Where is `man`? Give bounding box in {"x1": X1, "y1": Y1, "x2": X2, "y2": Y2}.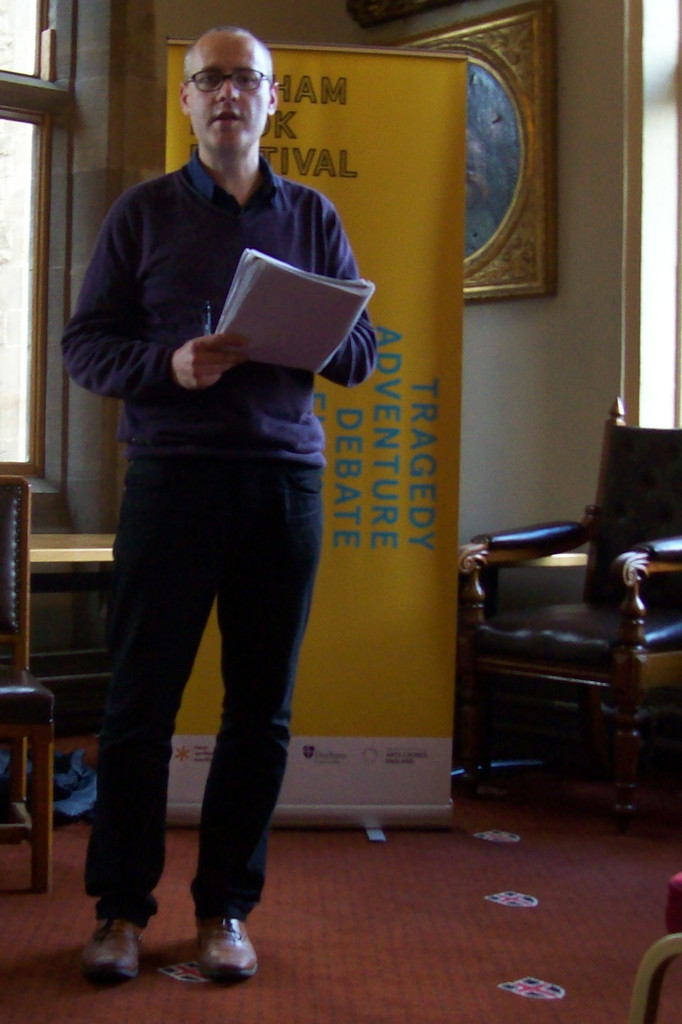
{"x1": 75, "y1": 30, "x2": 383, "y2": 981}.
